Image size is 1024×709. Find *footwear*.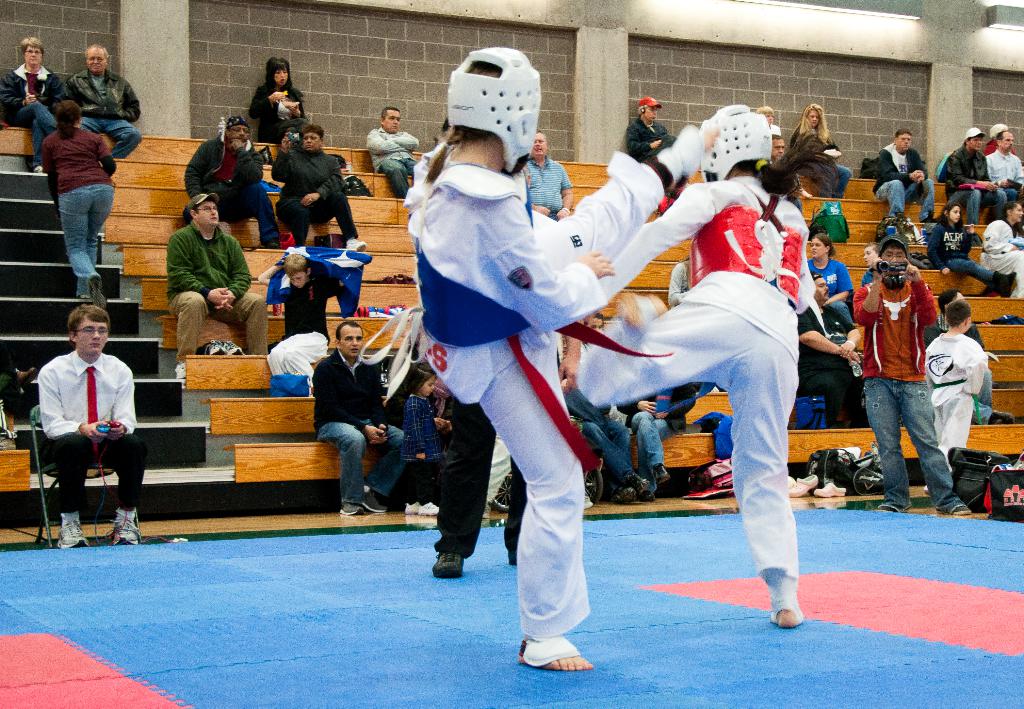
box=[224, 337, 243, 356].
